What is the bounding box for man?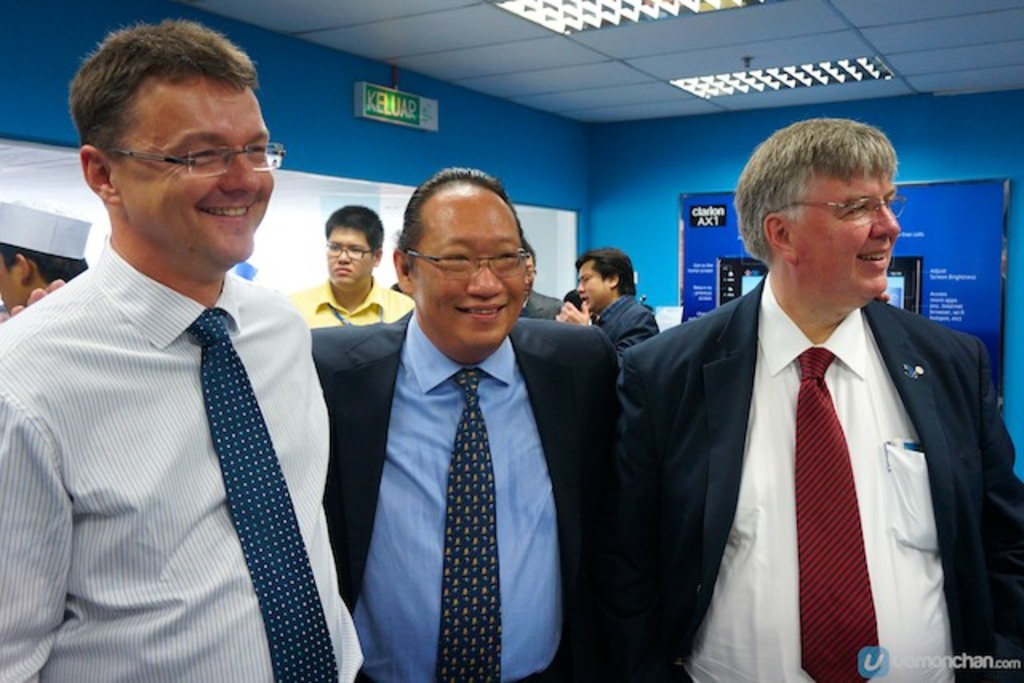
(left=282, top=202, right=411, bottom=323).
